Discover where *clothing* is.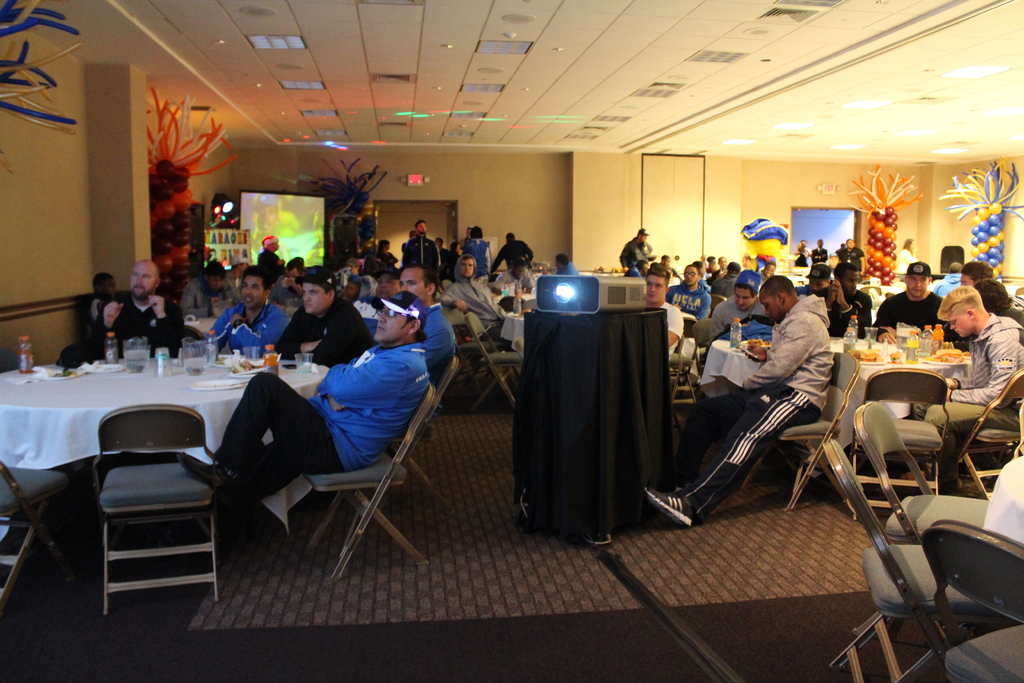
Discovered at x1=200 y1=340 x2=321 y2=544.
